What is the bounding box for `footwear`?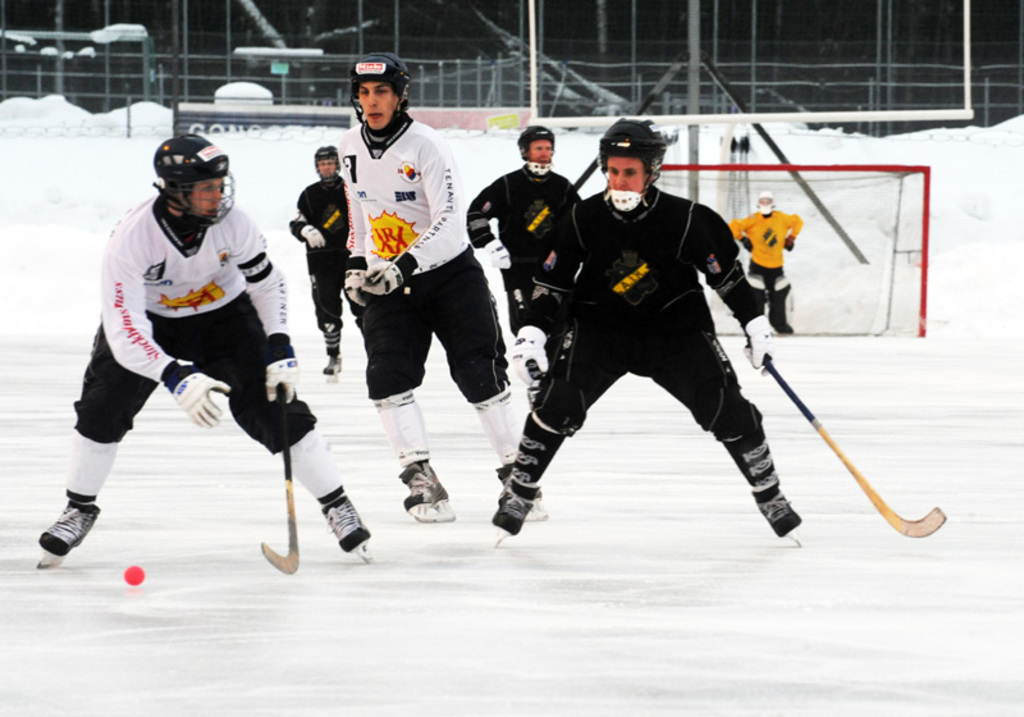
<bbox>406, 460, 451, 510</bbox>.
